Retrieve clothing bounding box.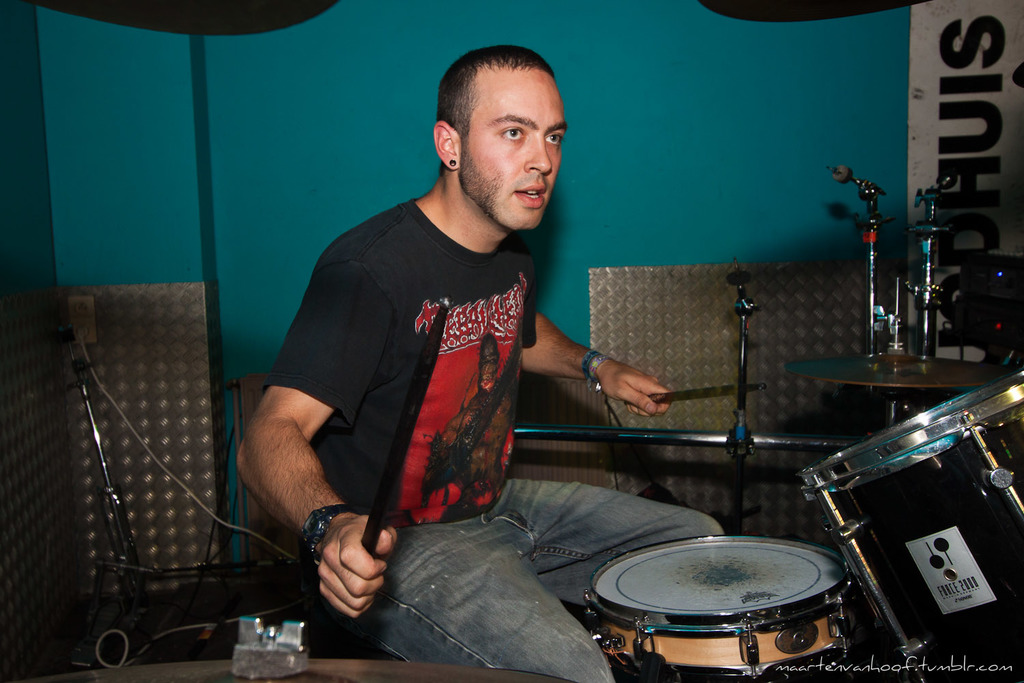
Bounding box: l=261, t=198, r=729, b=682.
